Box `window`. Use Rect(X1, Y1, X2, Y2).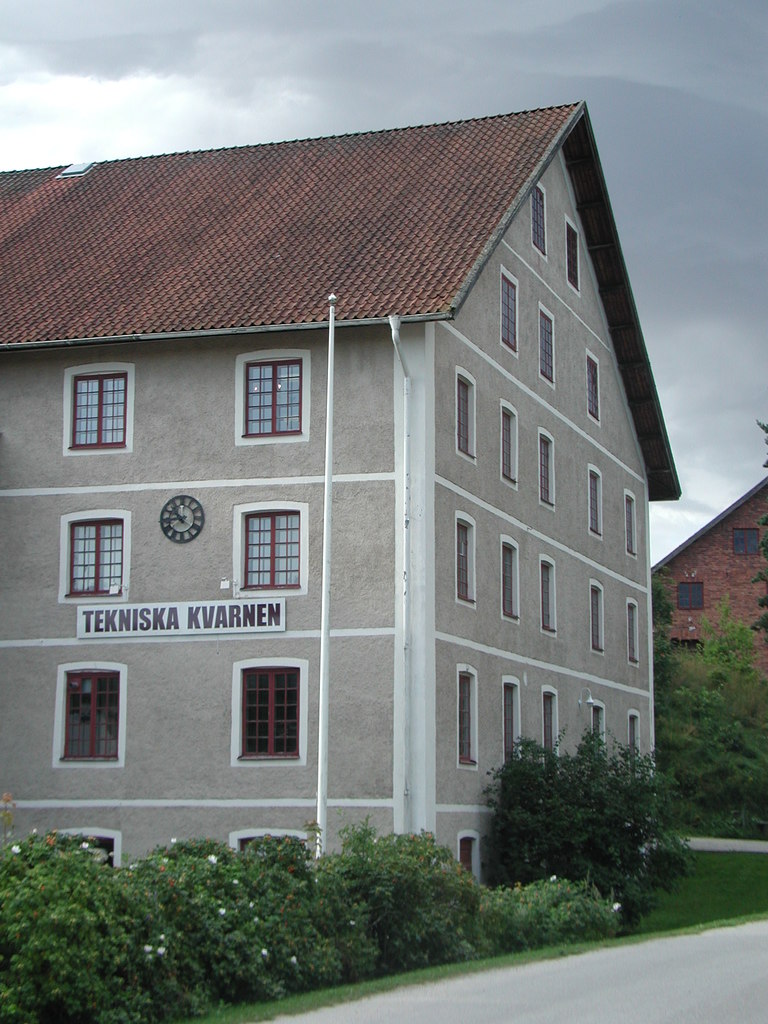
Rect(582, 465, 606, 538).
